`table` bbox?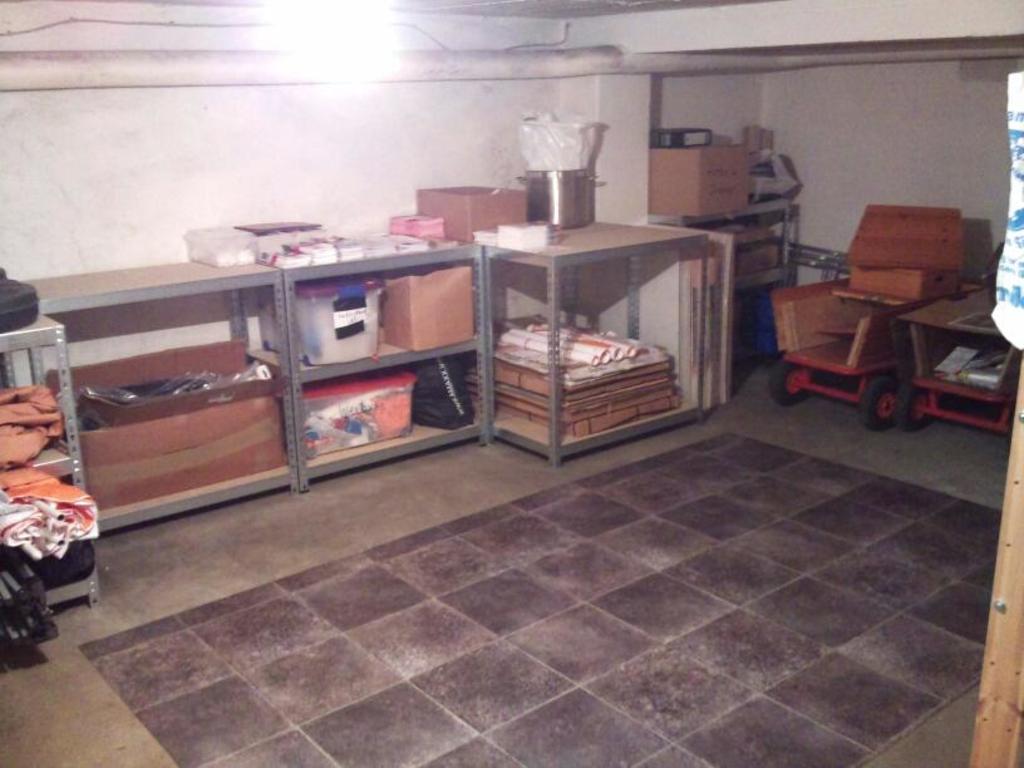
(left=0, top=319, right=99, bottom=604)
